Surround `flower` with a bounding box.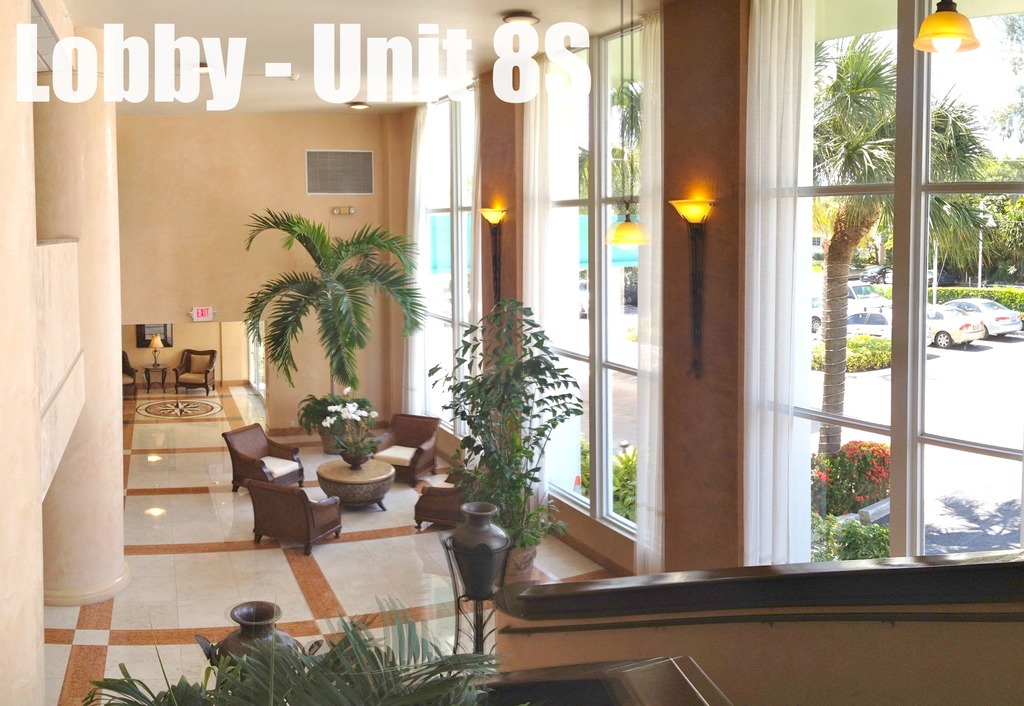
locate(344, 386, 351, 394).
